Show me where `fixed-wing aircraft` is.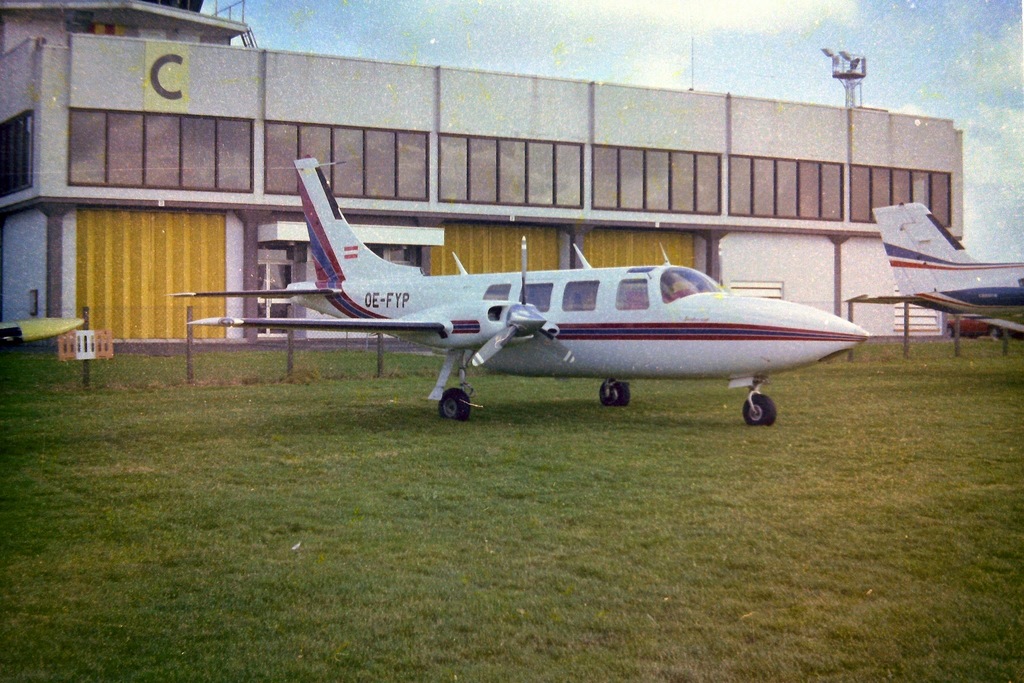
`fixed-wing aircraft` is at [874, 202, 1023, 337].
